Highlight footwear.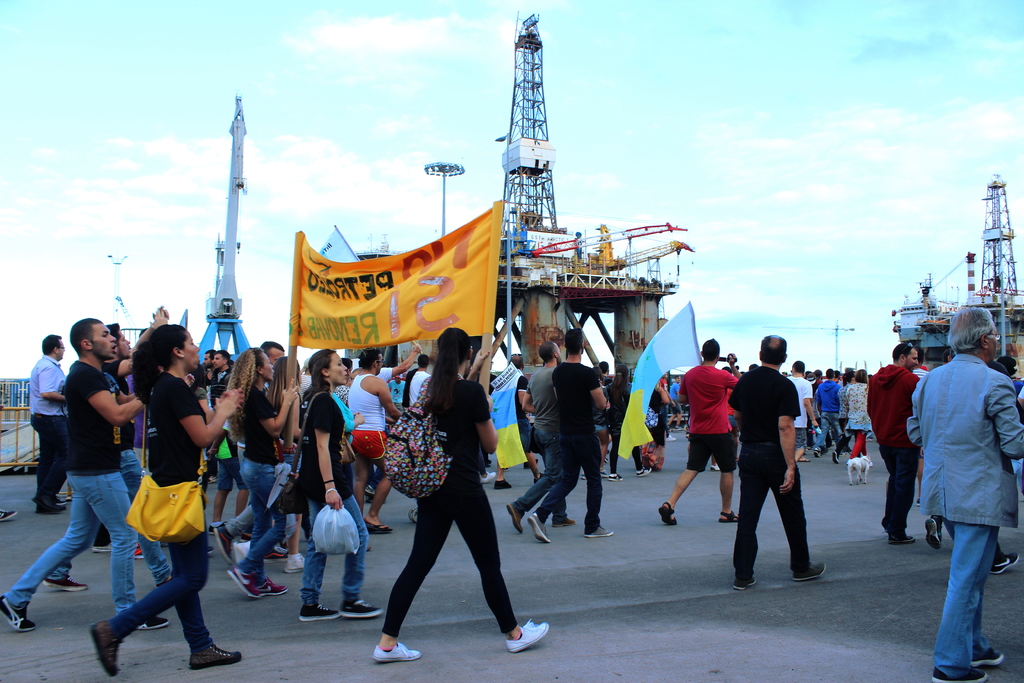
Highlighted region: rect(1, 513, 17, 523).
